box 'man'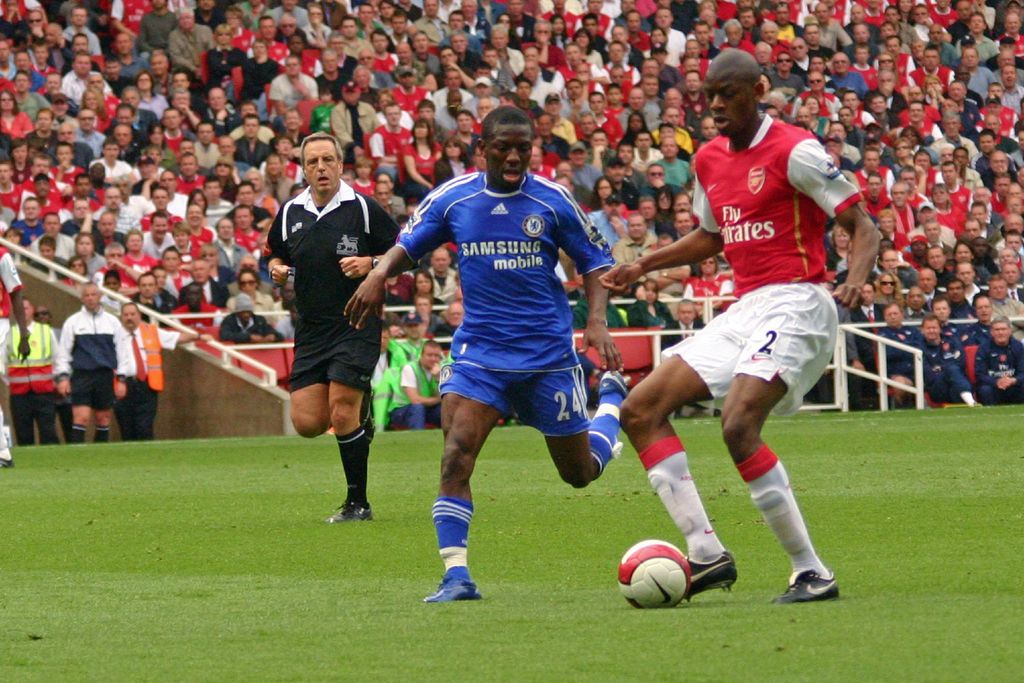
bbox=[367, 323, 396, 431]
